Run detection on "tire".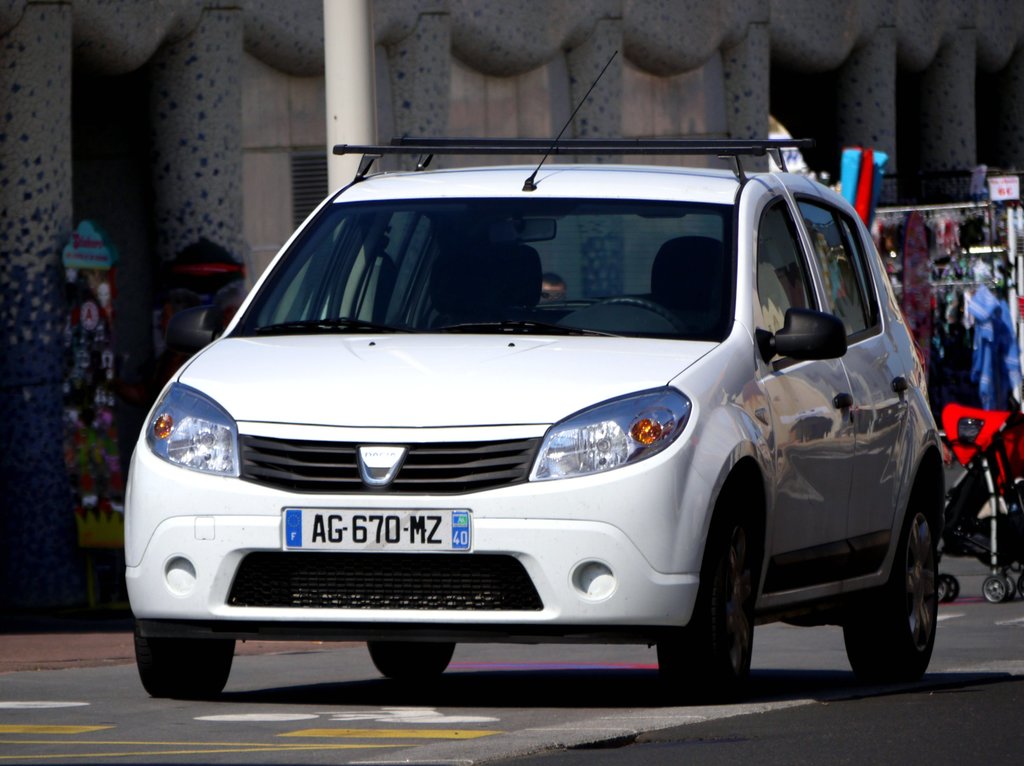
Result: (x1=1007, y1=577, x2=1021, y2=602).
